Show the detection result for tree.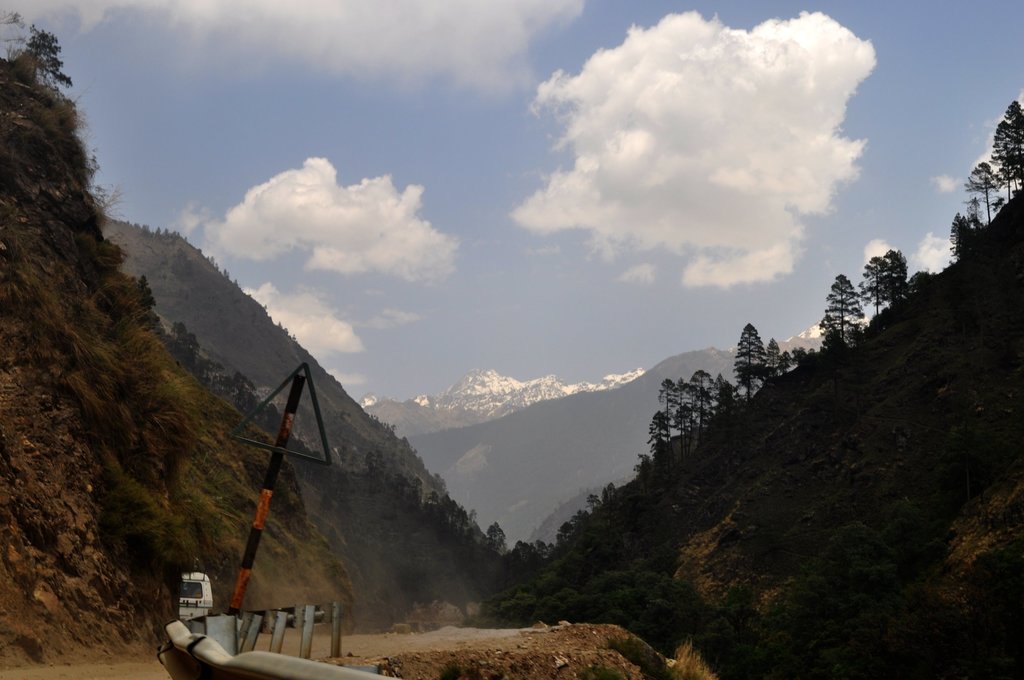
region(860, 247, 904, 307).
